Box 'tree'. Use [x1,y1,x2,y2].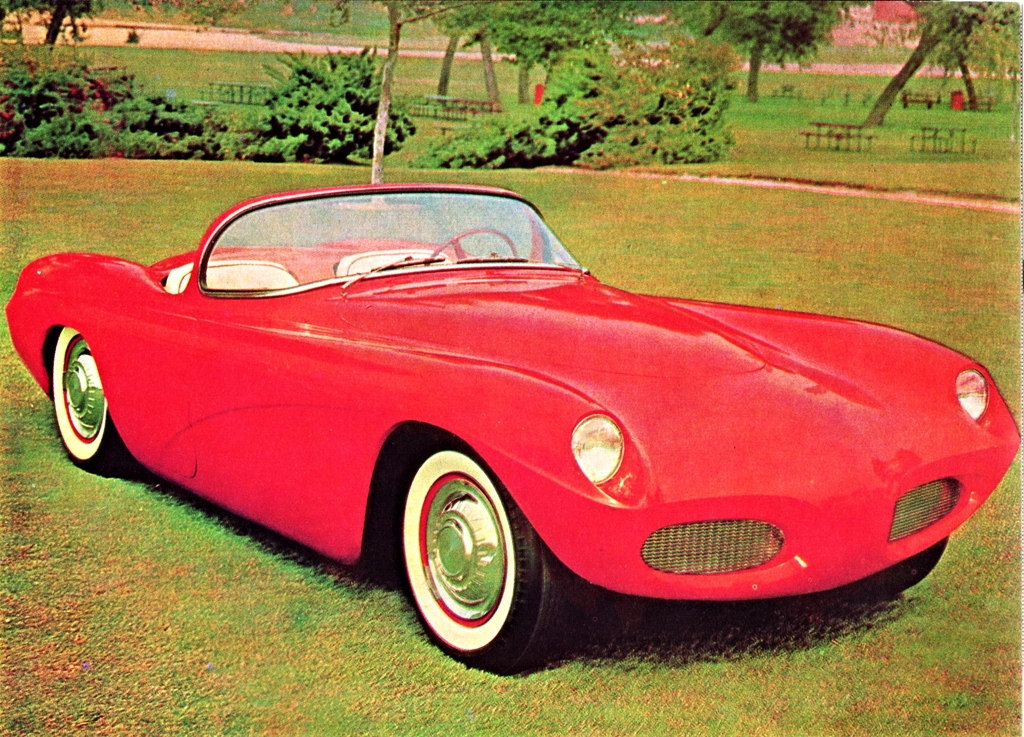
[0,0,166,63].
